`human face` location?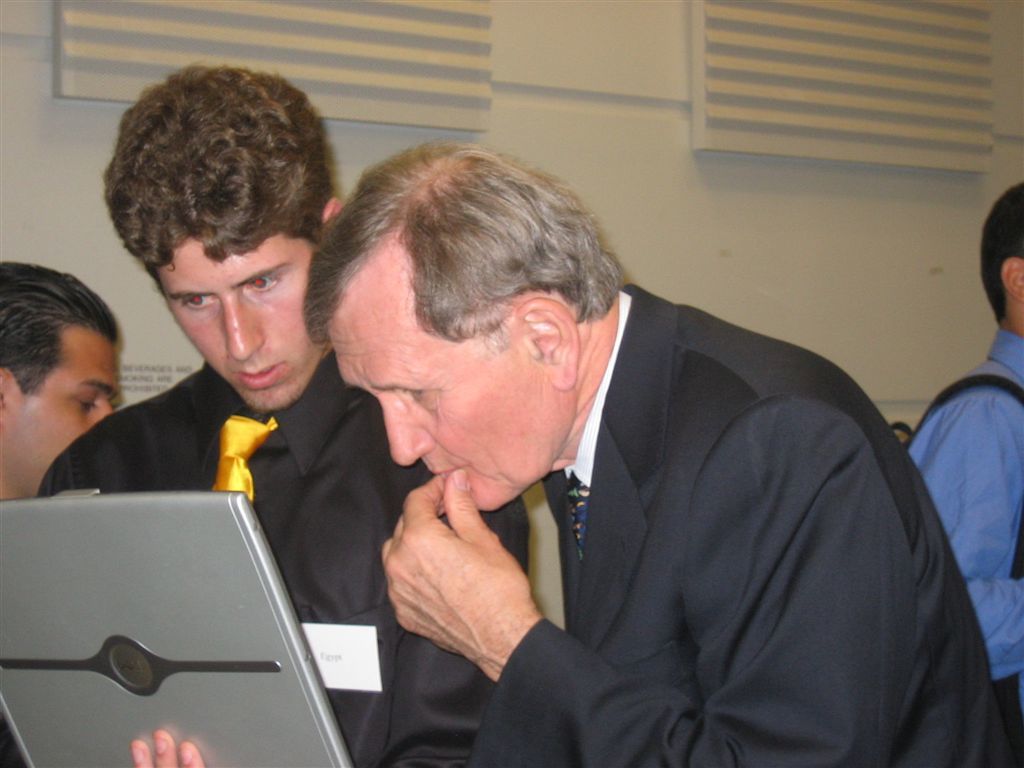
select_region(315, 239, 552, 517)
